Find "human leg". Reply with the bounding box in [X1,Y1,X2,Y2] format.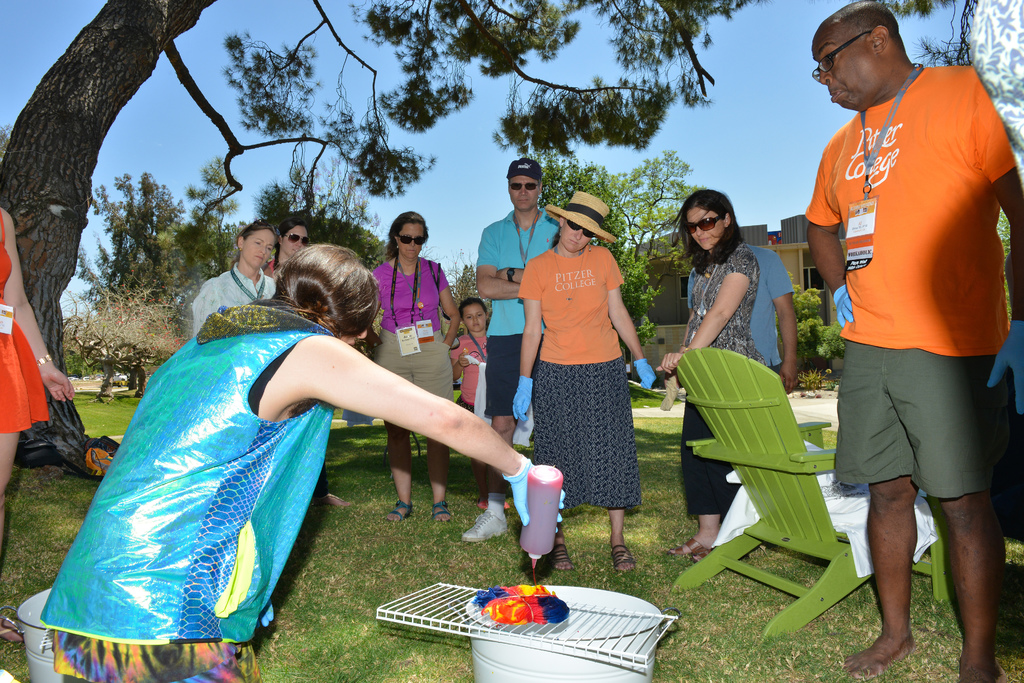
[579,360,639,579].
